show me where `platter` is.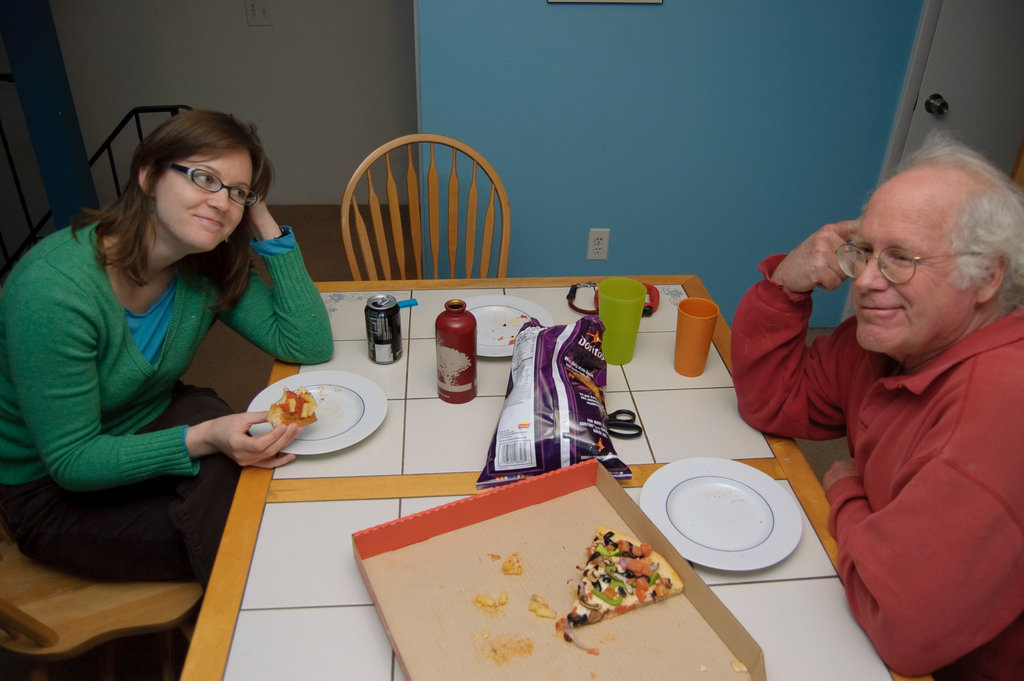
`platter` is at locate(246, 369, 388, 455).
